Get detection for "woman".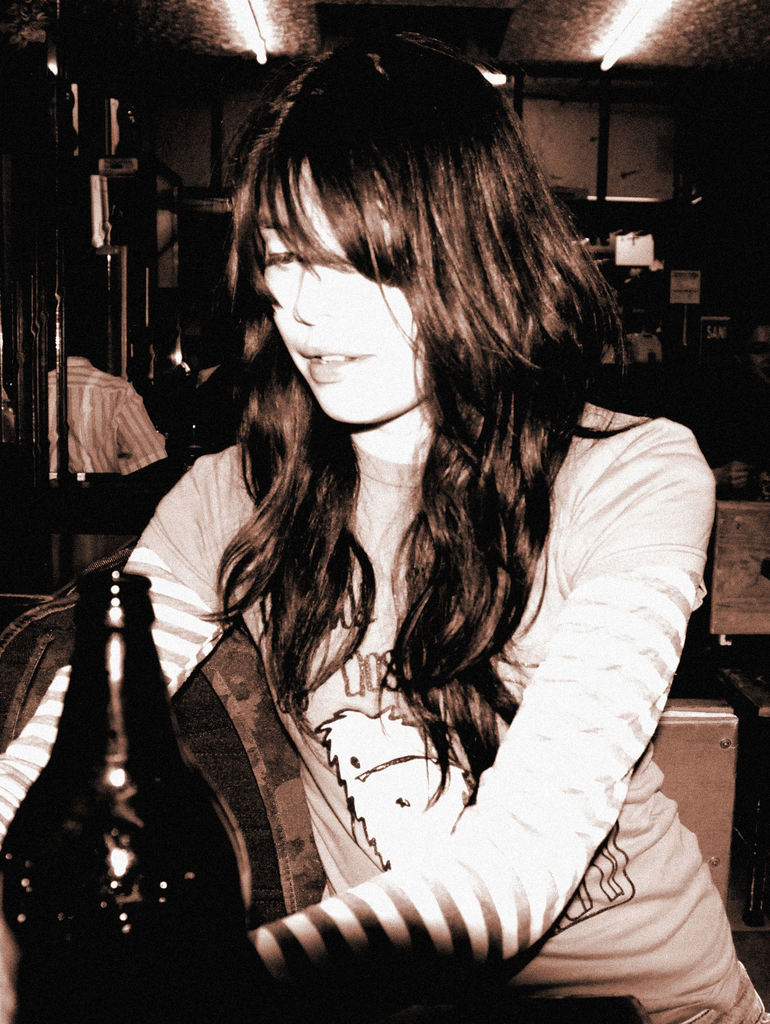
Detection: crop(97, 47, 712, 1007).
